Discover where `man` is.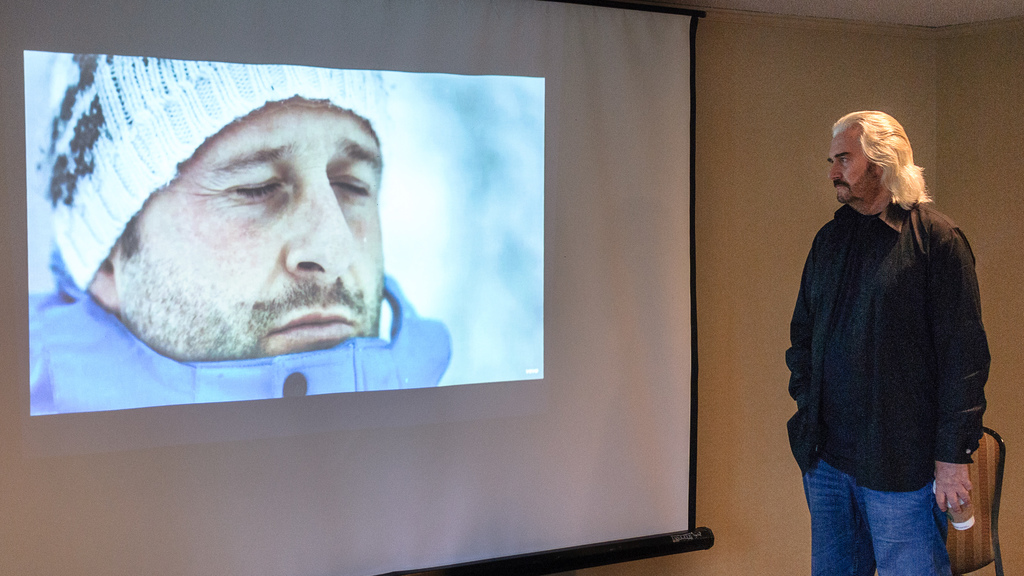
Discovered at locate(23, 56, 452, 410).
